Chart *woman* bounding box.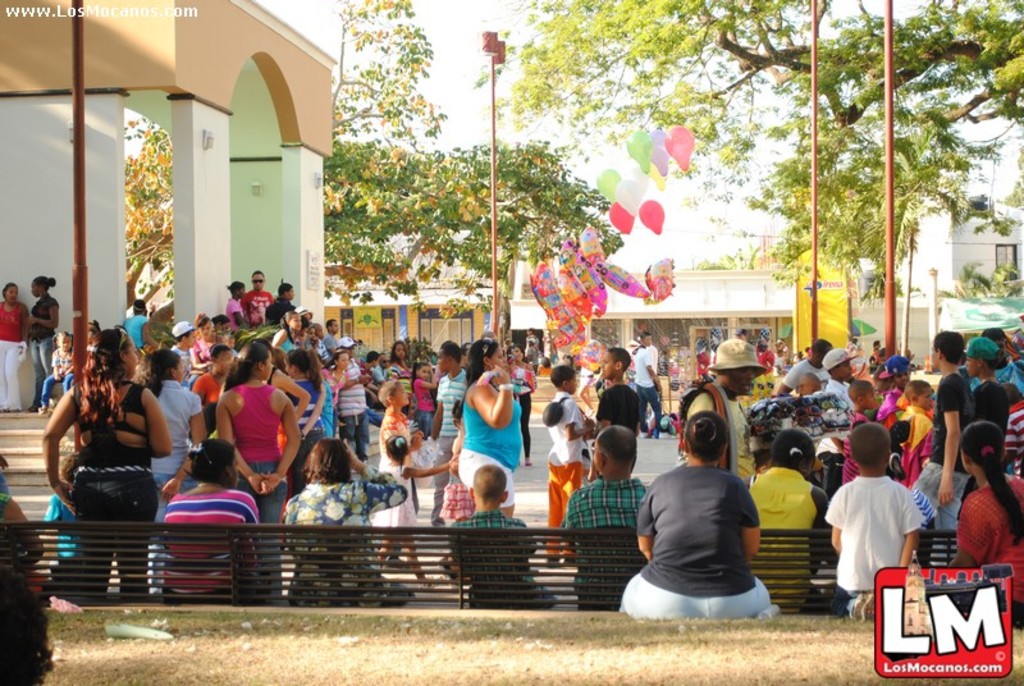
Charted: x1=287 y1=440 x2=416 y2=612.
